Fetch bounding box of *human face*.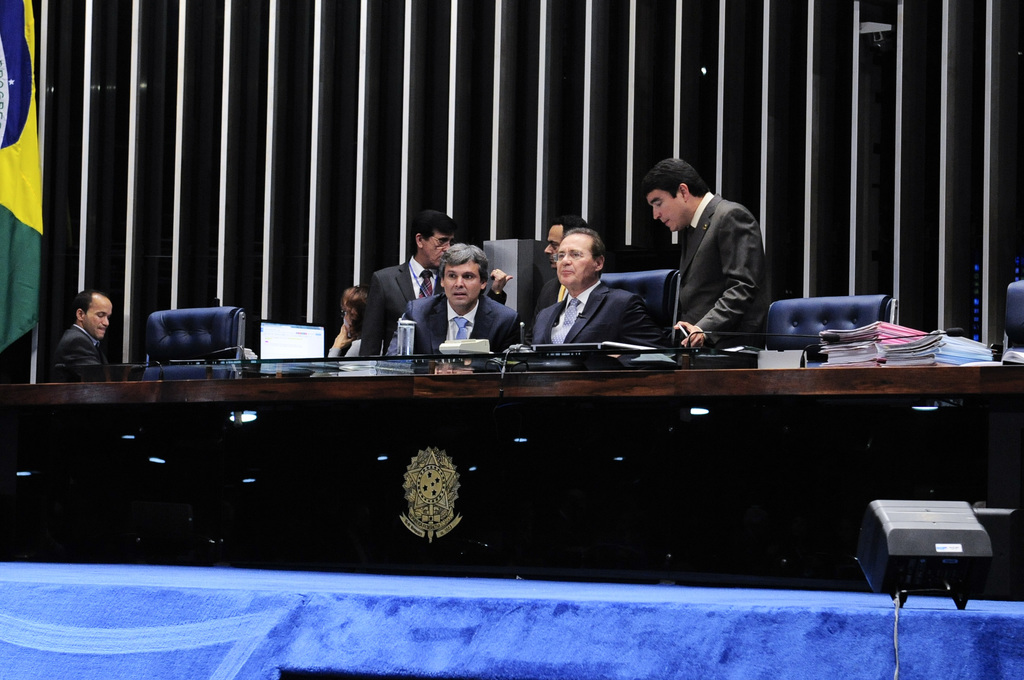
Bbox: <box>446,266,483,308</box>.
